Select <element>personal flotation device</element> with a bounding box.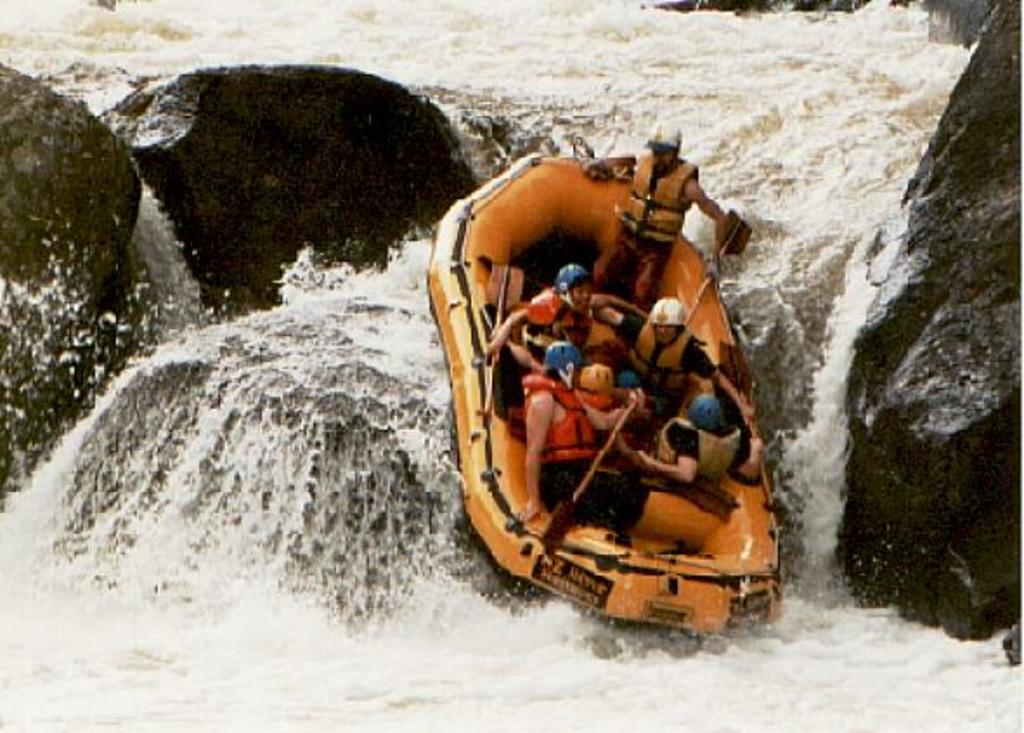
(x1=645, y1=414, x2=749, y2=475).
